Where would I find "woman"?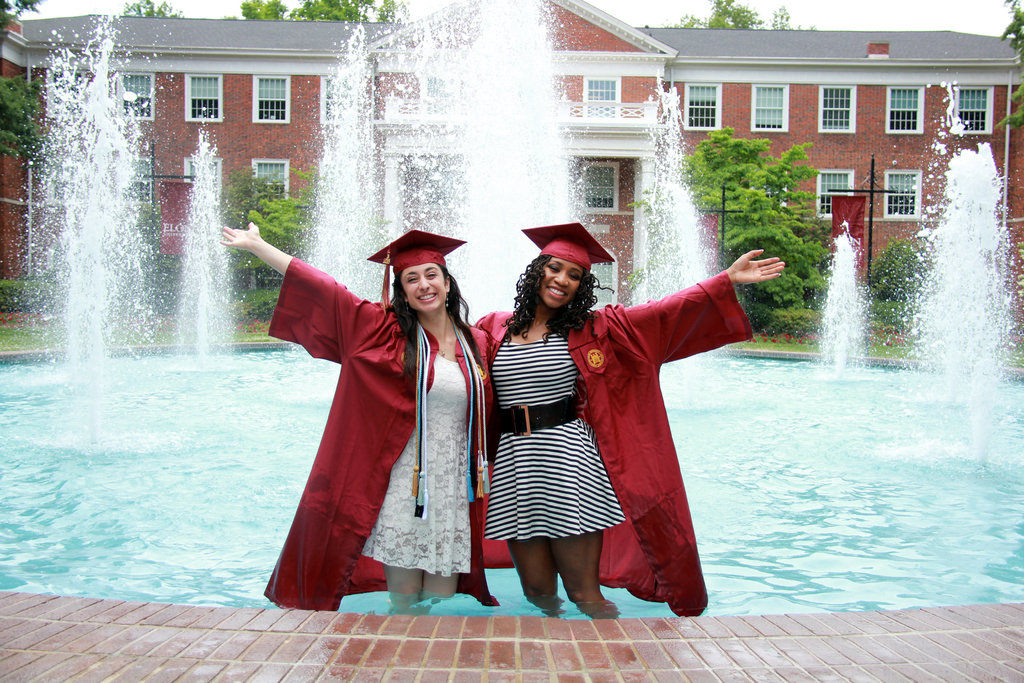
At box(476, 216, 651, 619).
